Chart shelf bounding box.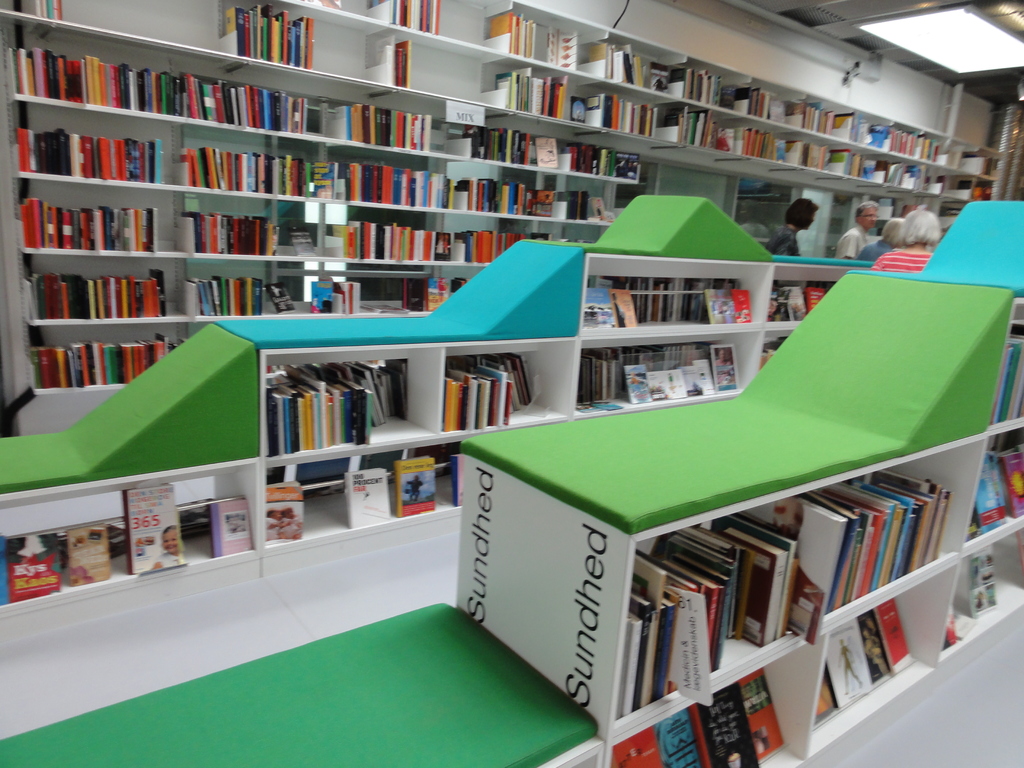
Charted: bbox=[483, 10, 984, 179].
